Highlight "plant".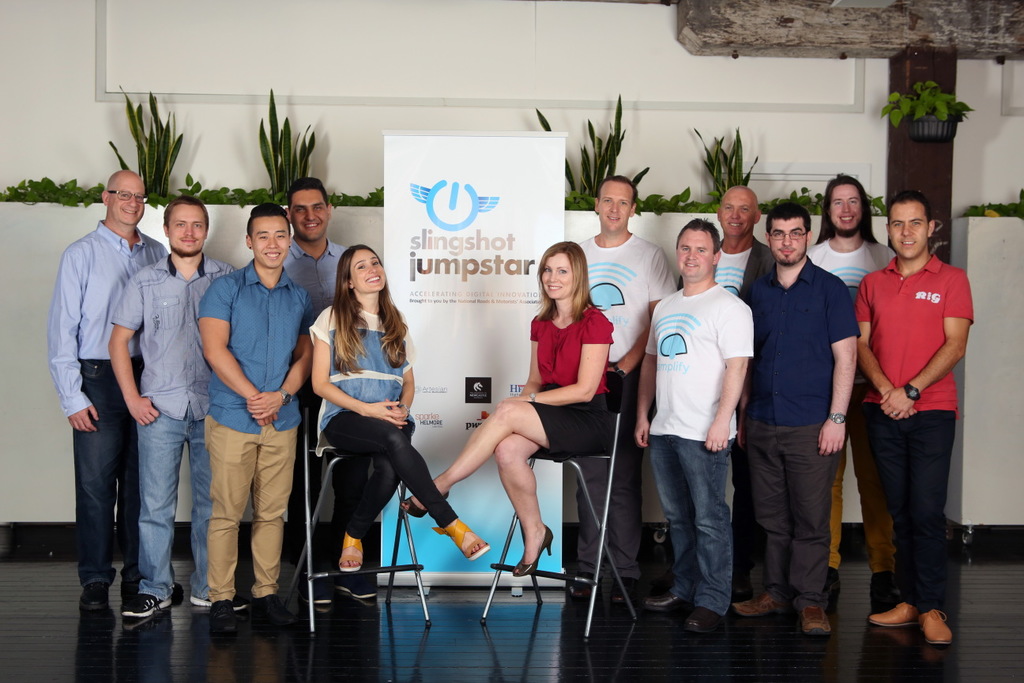
Highlighted region: 972/178/1019/221.
